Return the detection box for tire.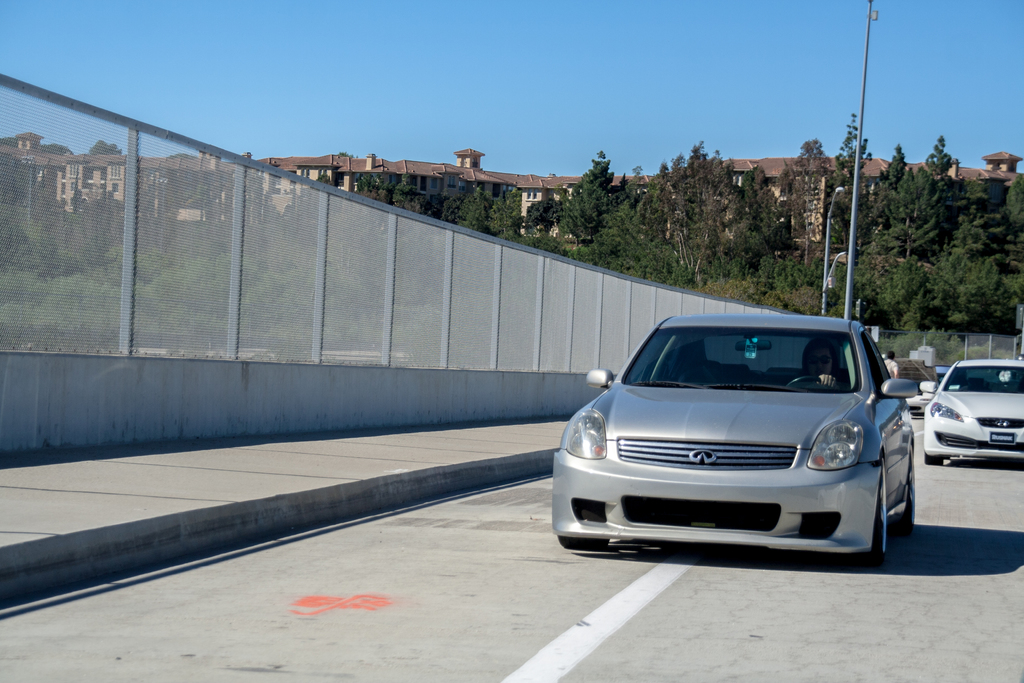
detection(557, 536, 616, 552).
